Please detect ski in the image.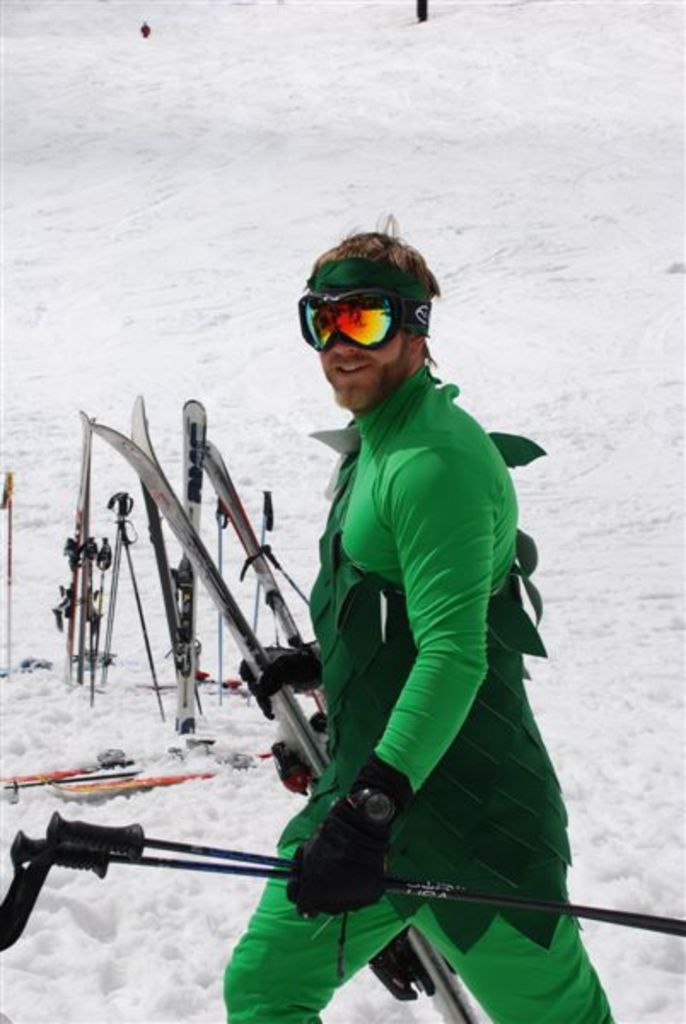
169:386:213:739.
